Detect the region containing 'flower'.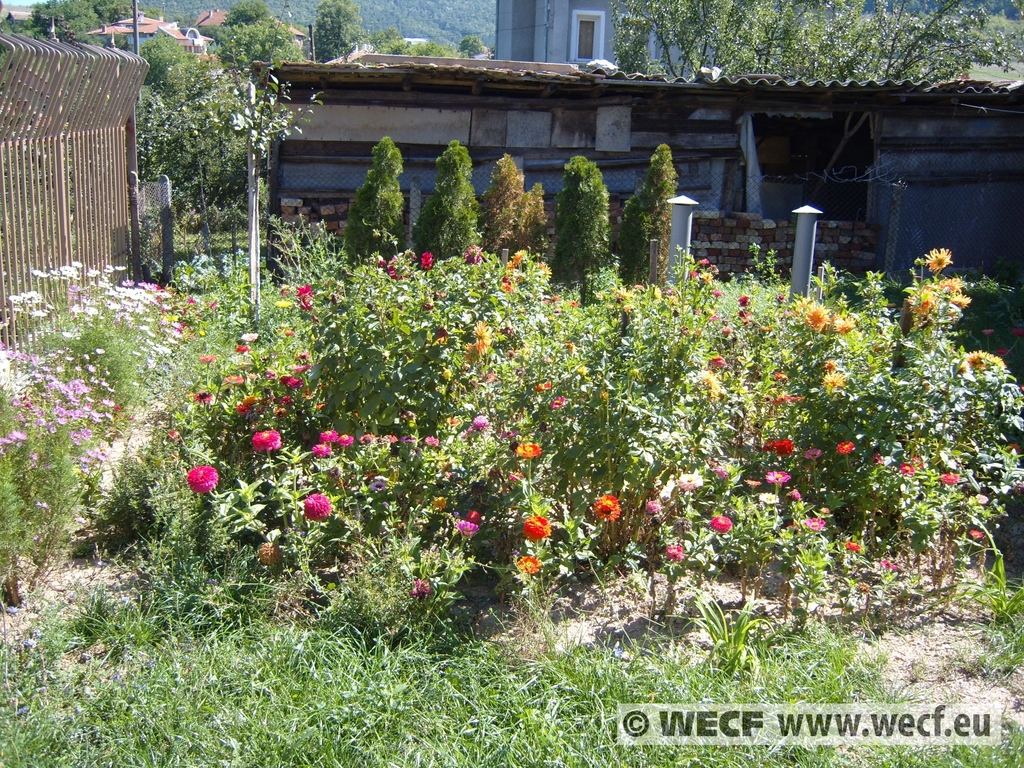
select_region(416, 248, 435, 269).
